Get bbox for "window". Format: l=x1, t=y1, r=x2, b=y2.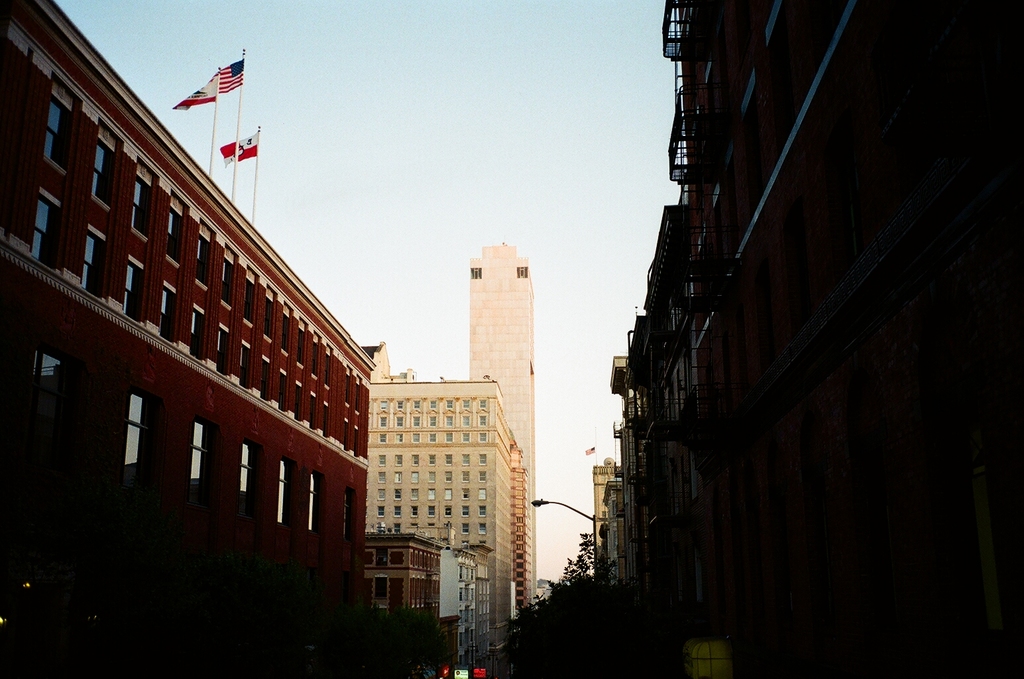
l=461, t=414, r=471, b=429.
